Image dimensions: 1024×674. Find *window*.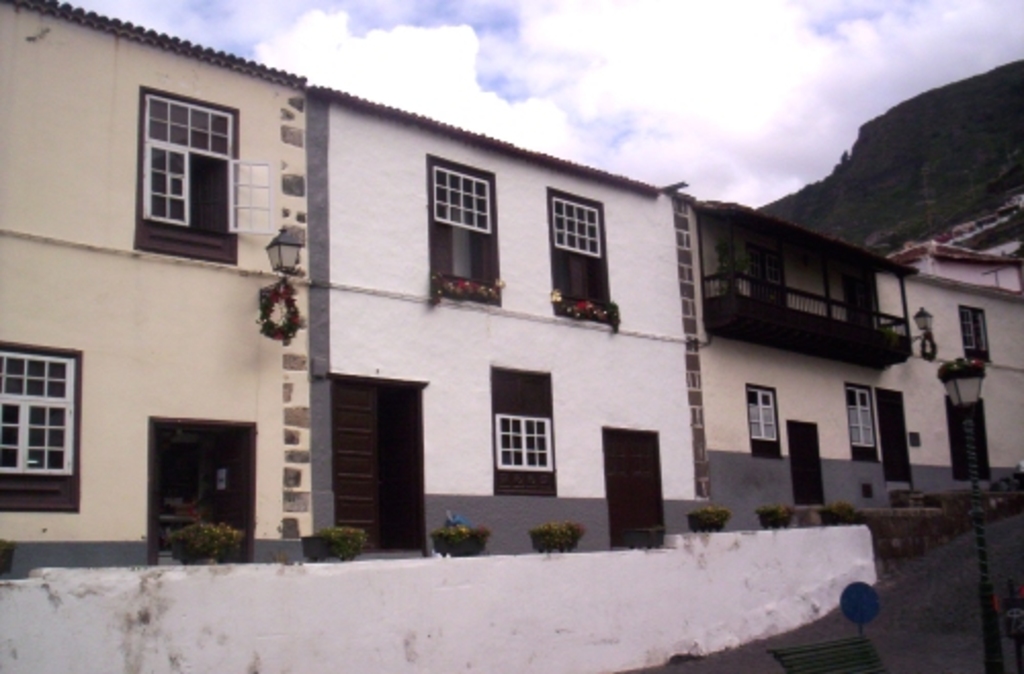
bbox(549, 191, 618, 320).
